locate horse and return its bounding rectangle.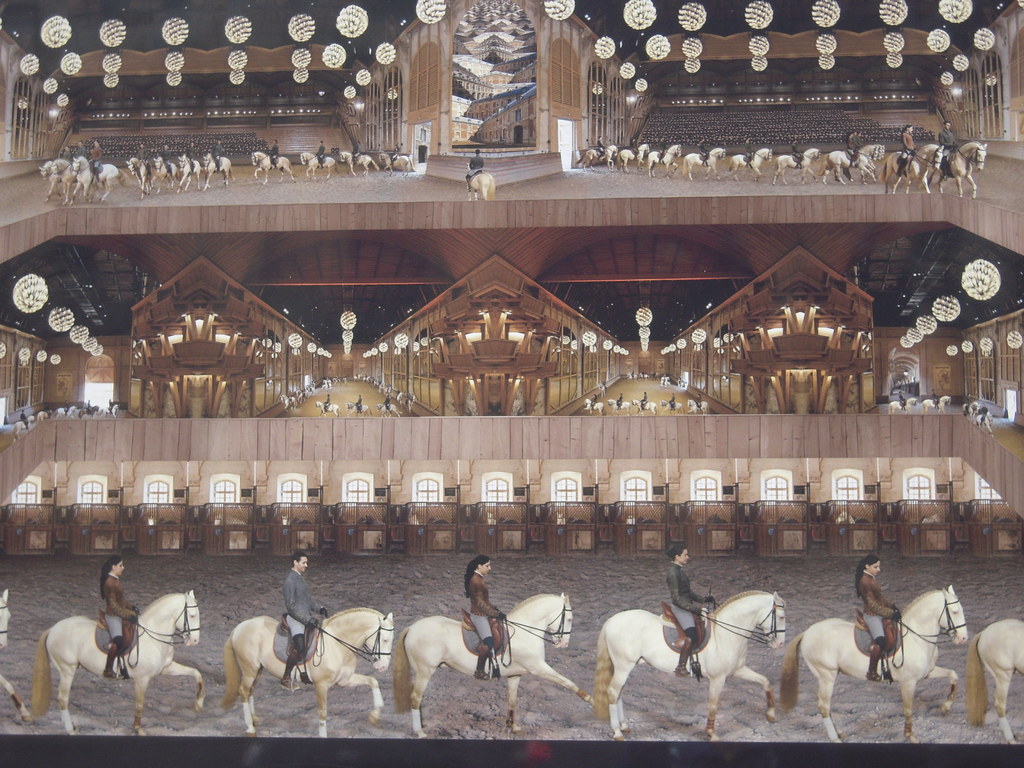
x1=15 y1=414 x2=35 y2=442.
